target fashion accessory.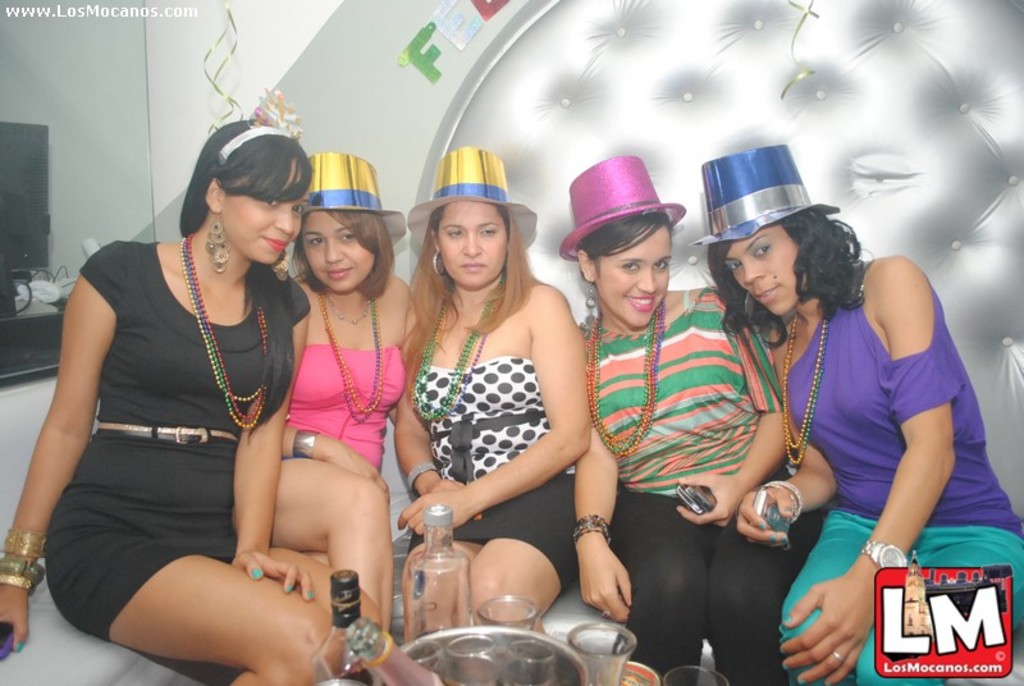
Target region: rect(320, 289, 388, 422).
